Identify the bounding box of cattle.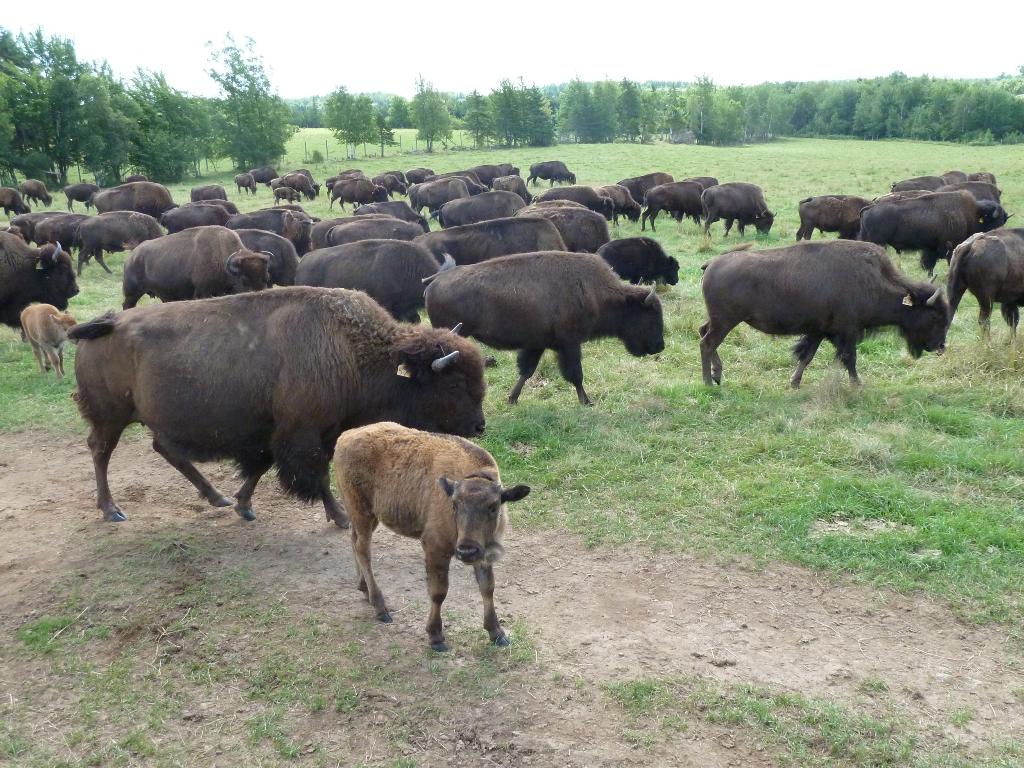
(x1=118, y1=222, x2=272, y2=309).
